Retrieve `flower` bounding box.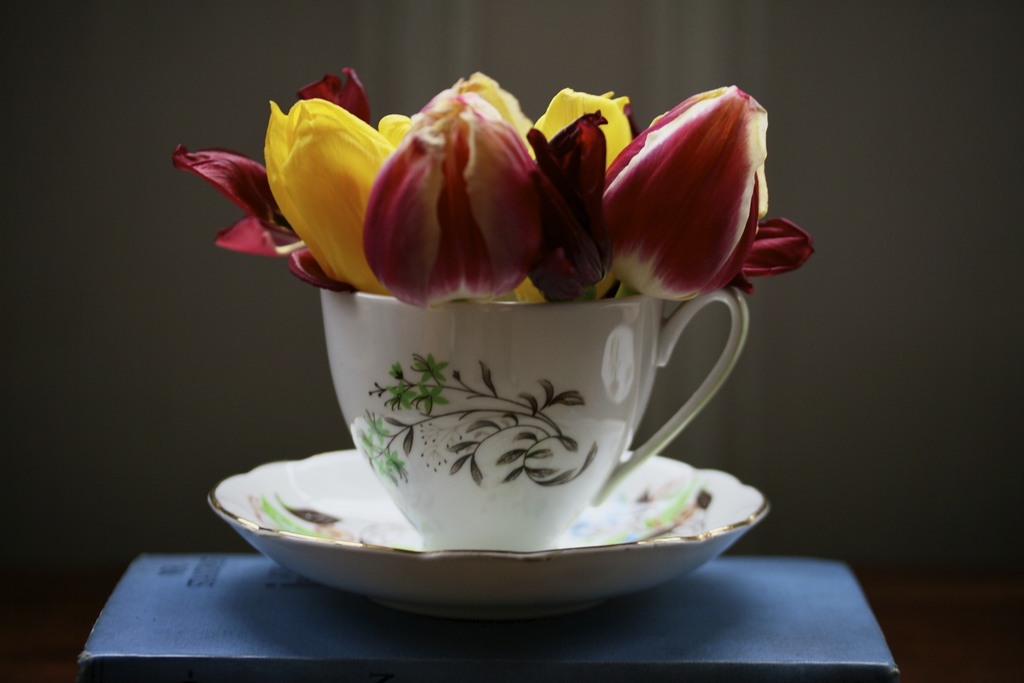
Bounding box: 359/89/538/309.
